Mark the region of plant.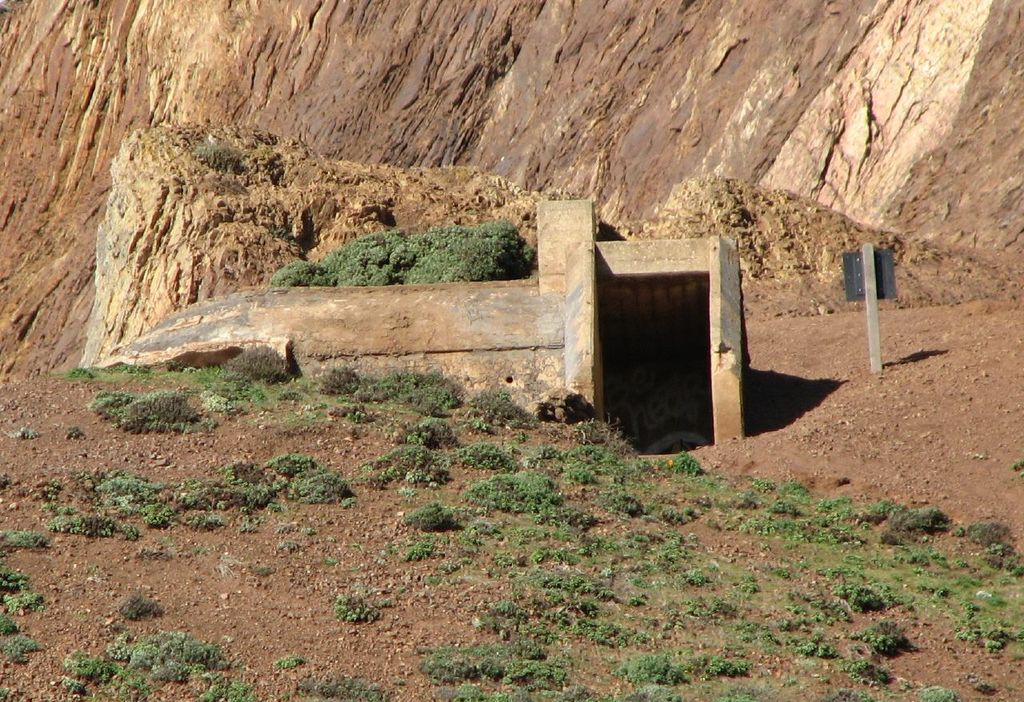
Region: <box>458,472,572,519</box>.
